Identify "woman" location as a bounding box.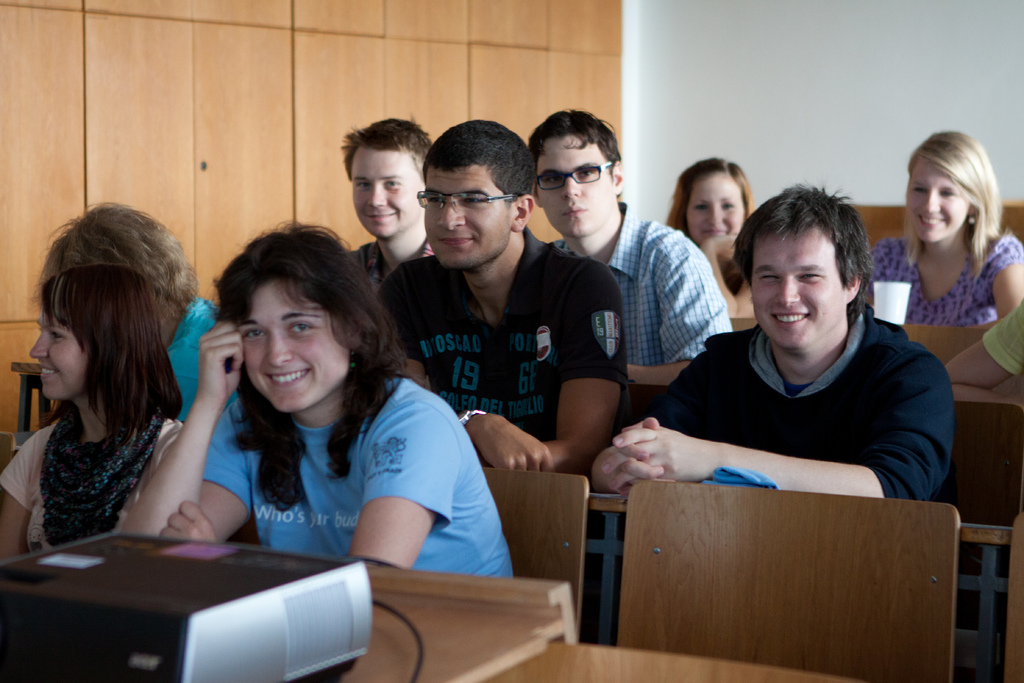
crop(898, 132, 1015, 368).
